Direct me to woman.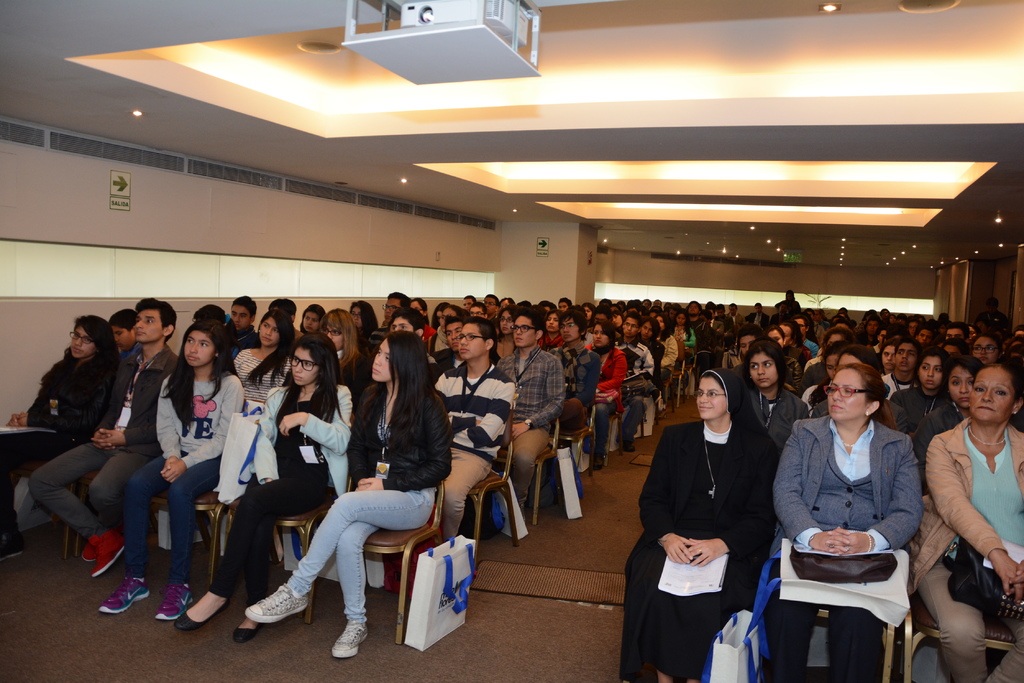
Direction: 737,341,808,455.
